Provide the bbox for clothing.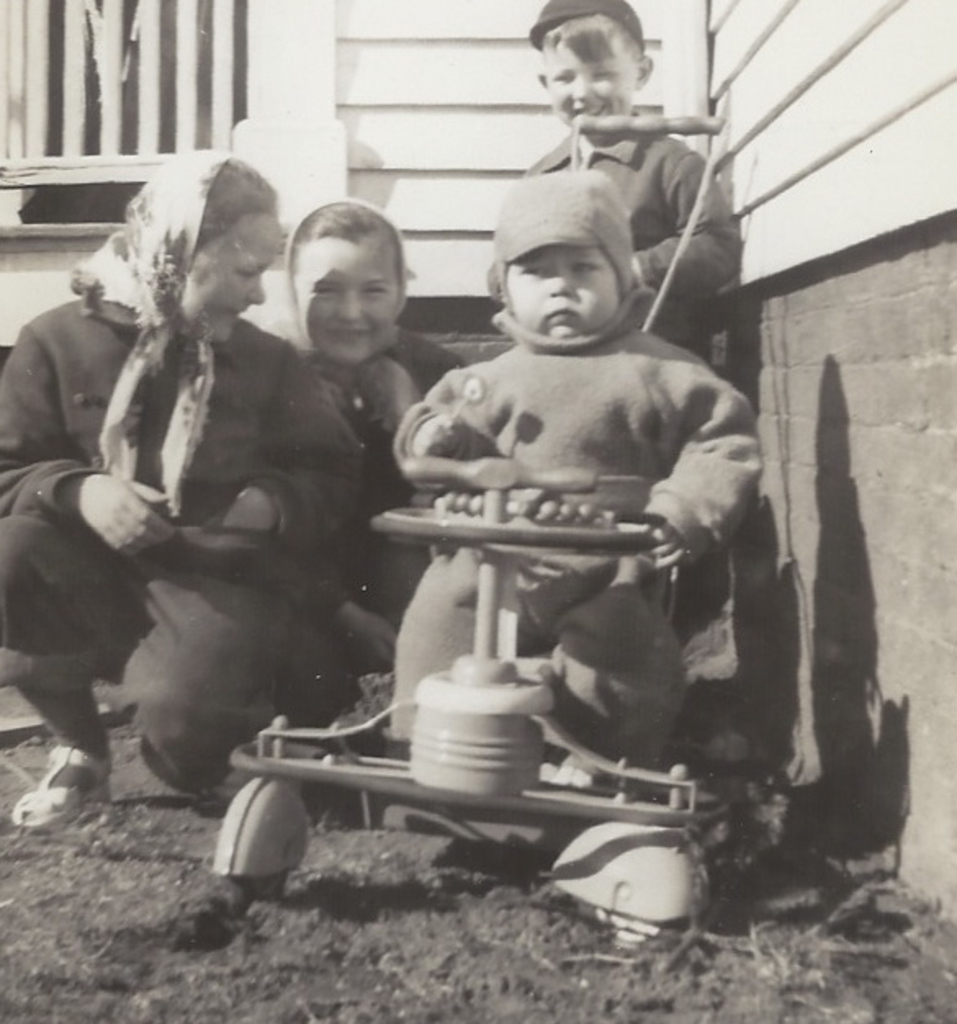
box=[0, 142, 373, 802].
